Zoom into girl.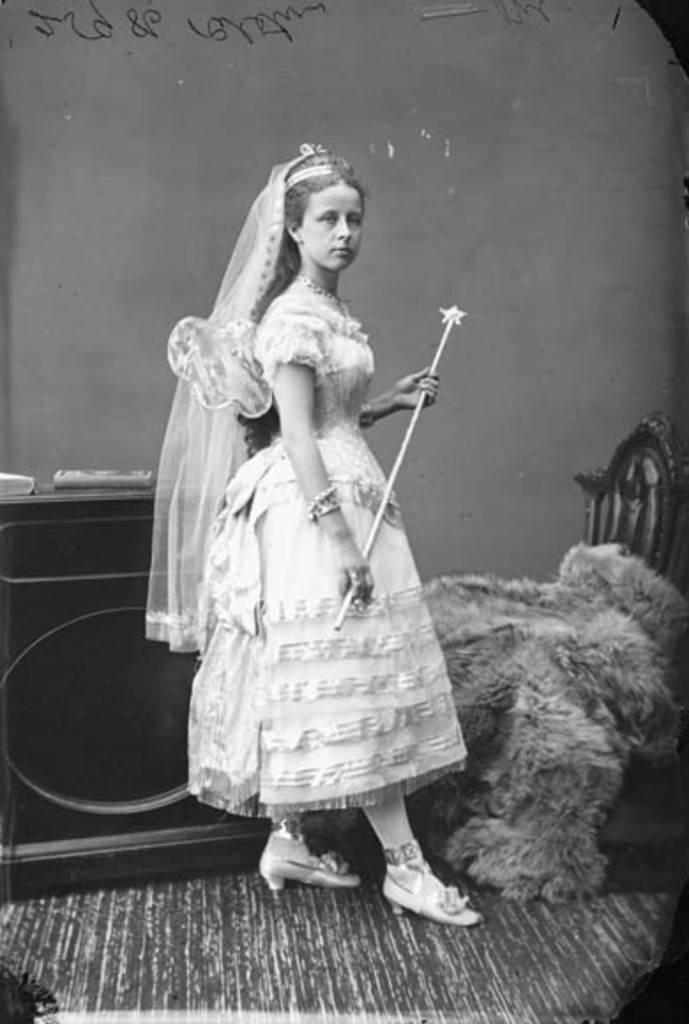
Zoom target: Rect(147, 147, 482, 925).
